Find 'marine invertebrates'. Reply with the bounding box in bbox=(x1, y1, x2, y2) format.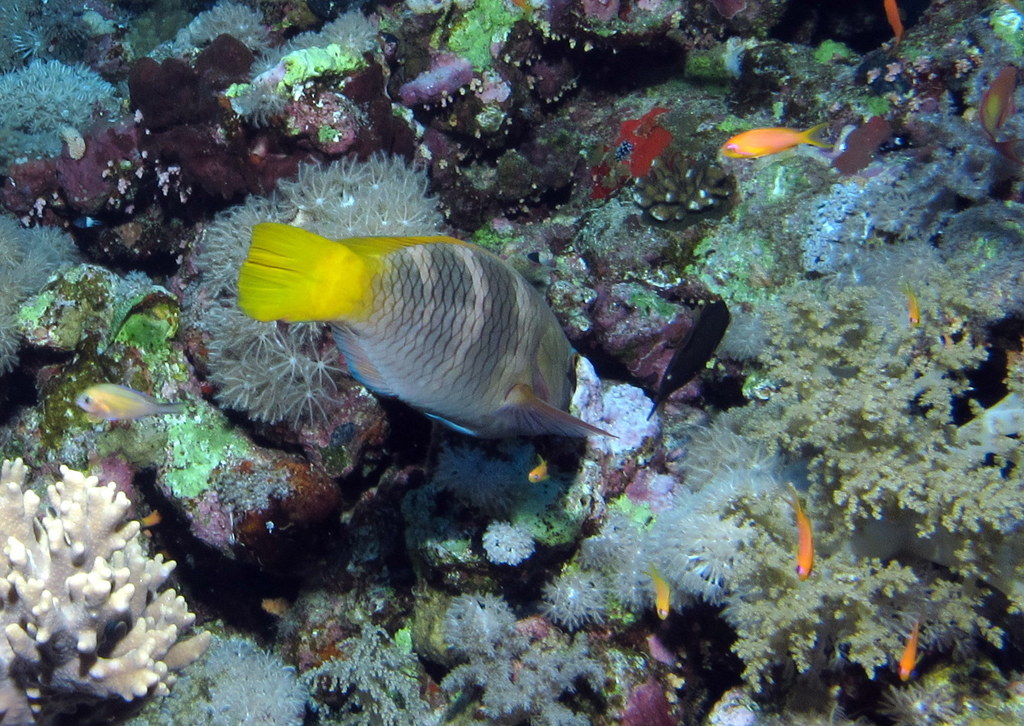
bbox=(553, 557, 620, 632).
